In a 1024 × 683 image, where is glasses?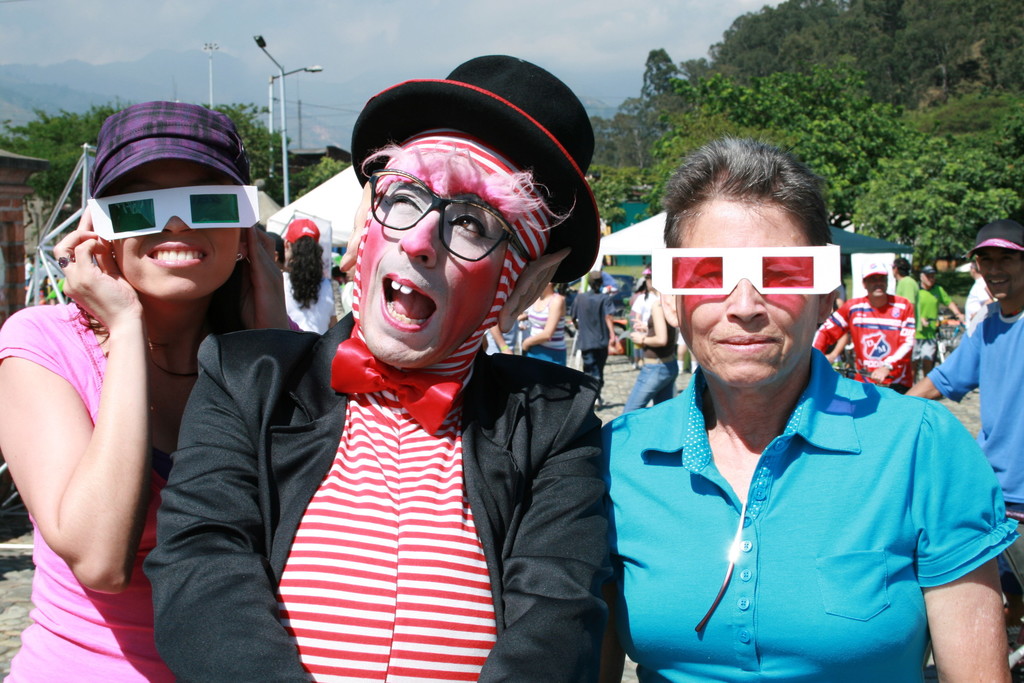
crop(648, 241, 847, 302).
